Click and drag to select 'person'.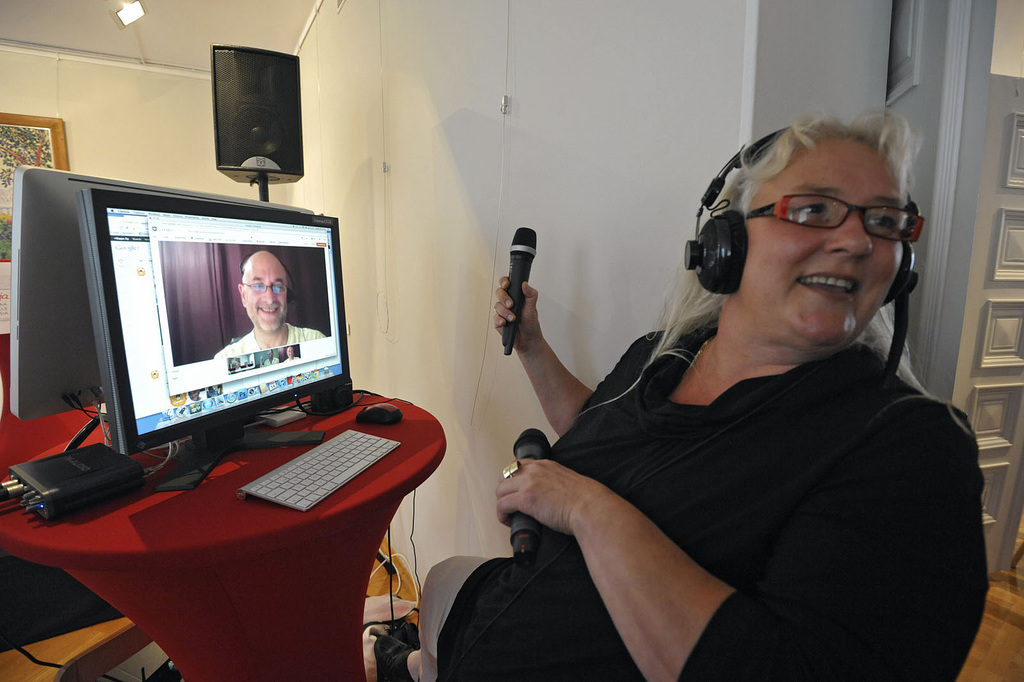
Selection: {"left": 458, "top": 117, "right": 991, "bottom": 677}.
